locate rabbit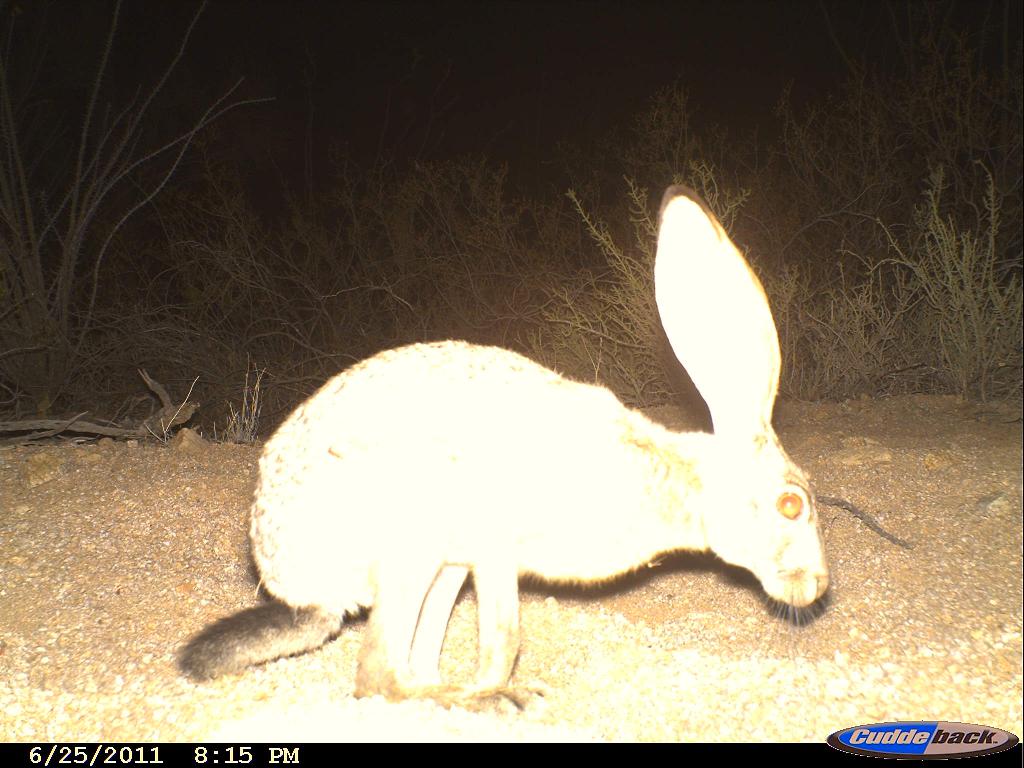
173 183 836 709
